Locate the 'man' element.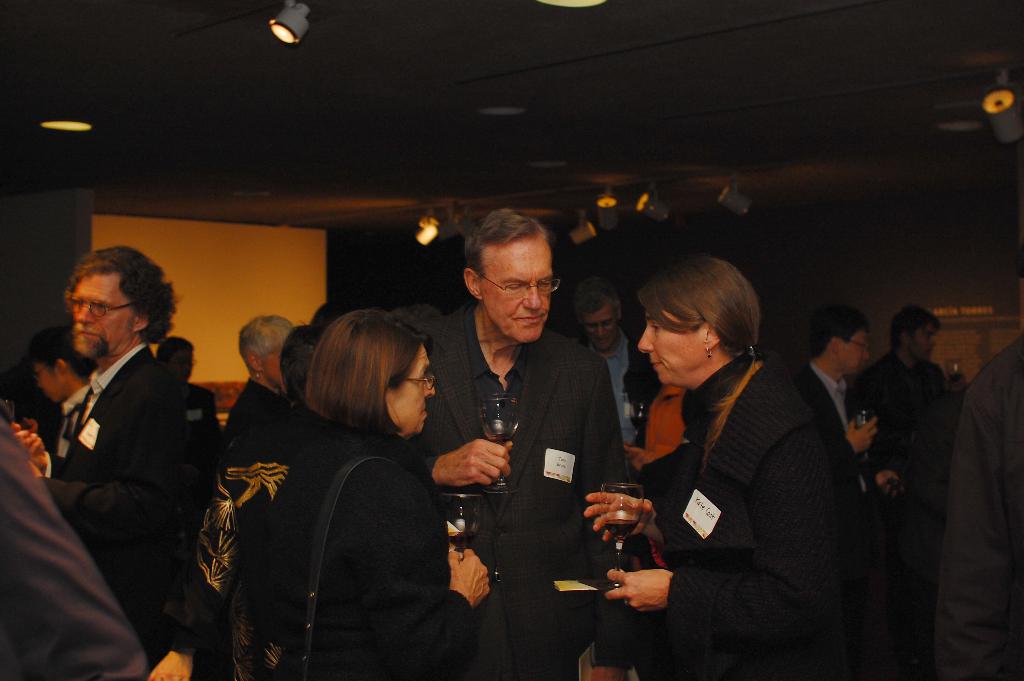
Element bbox: 24,324,98,457.
